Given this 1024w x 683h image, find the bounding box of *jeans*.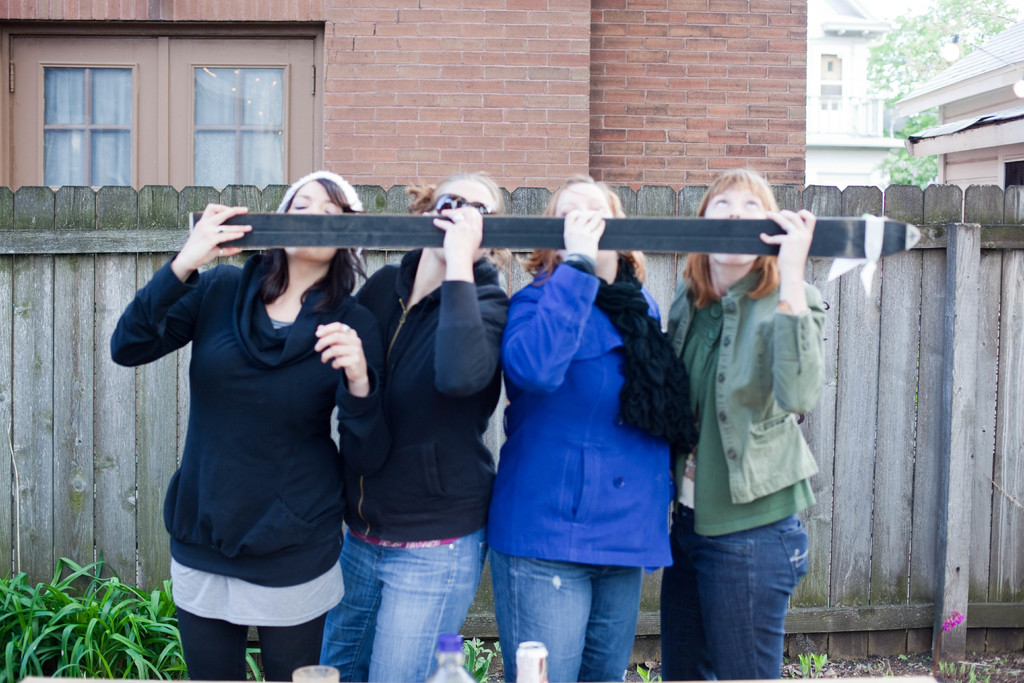
pyautogui.locateOnScreen(179, 608, 328, 678).
